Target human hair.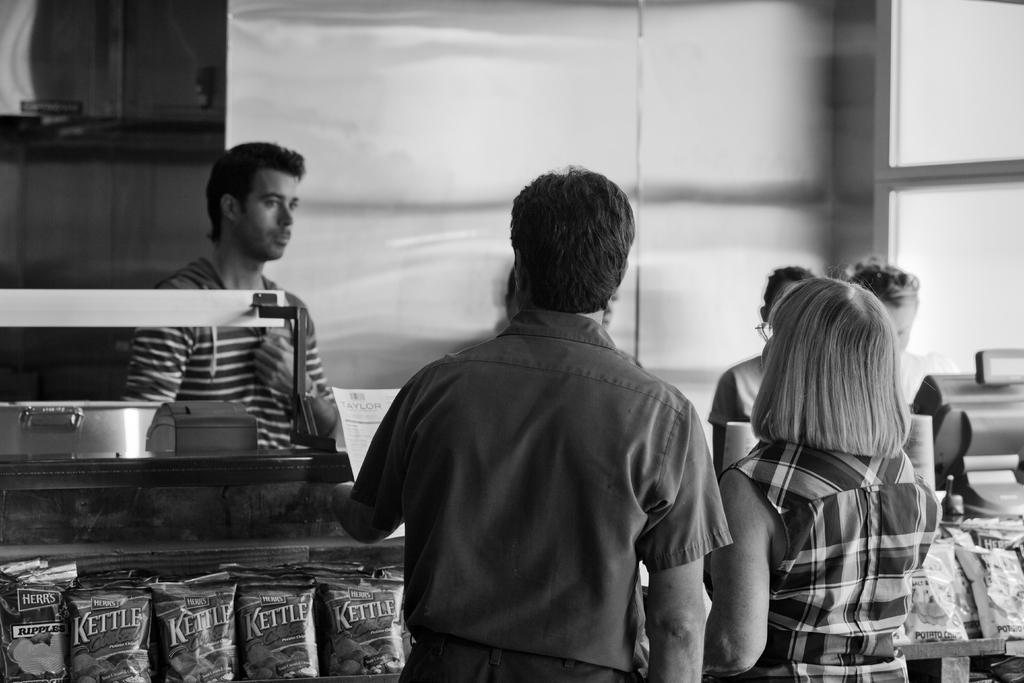
Target region: 840:255:920:305.
